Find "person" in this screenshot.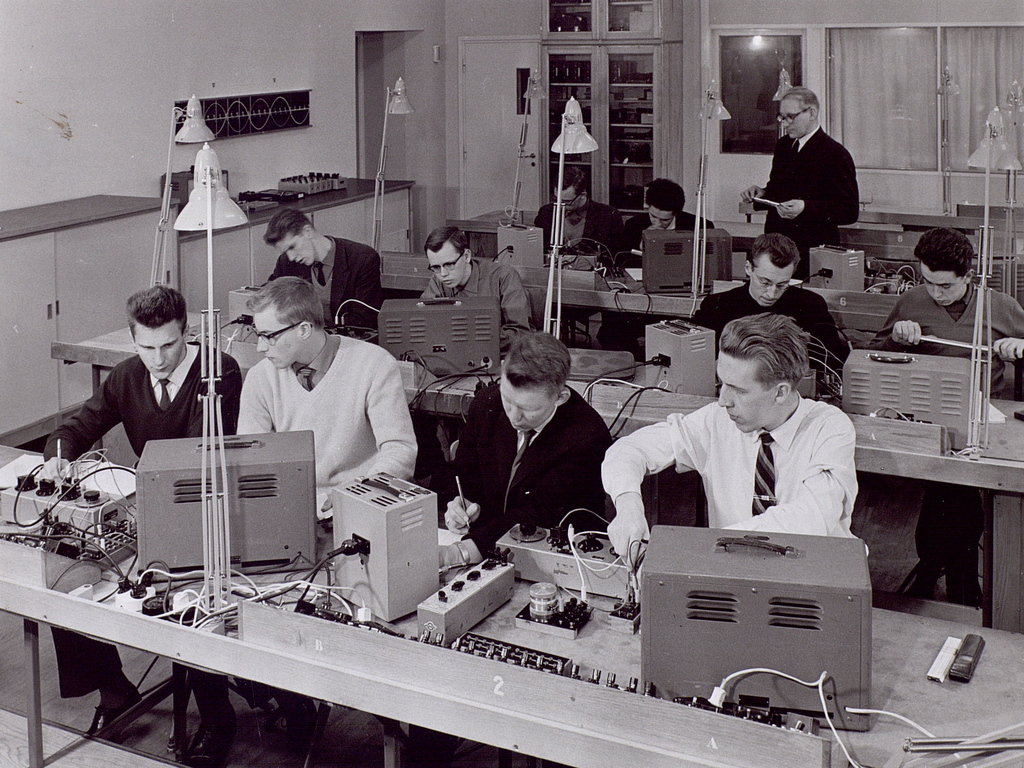
The bounding box for "person" is [x1=230, y1=270, x2=422, y2=516].
